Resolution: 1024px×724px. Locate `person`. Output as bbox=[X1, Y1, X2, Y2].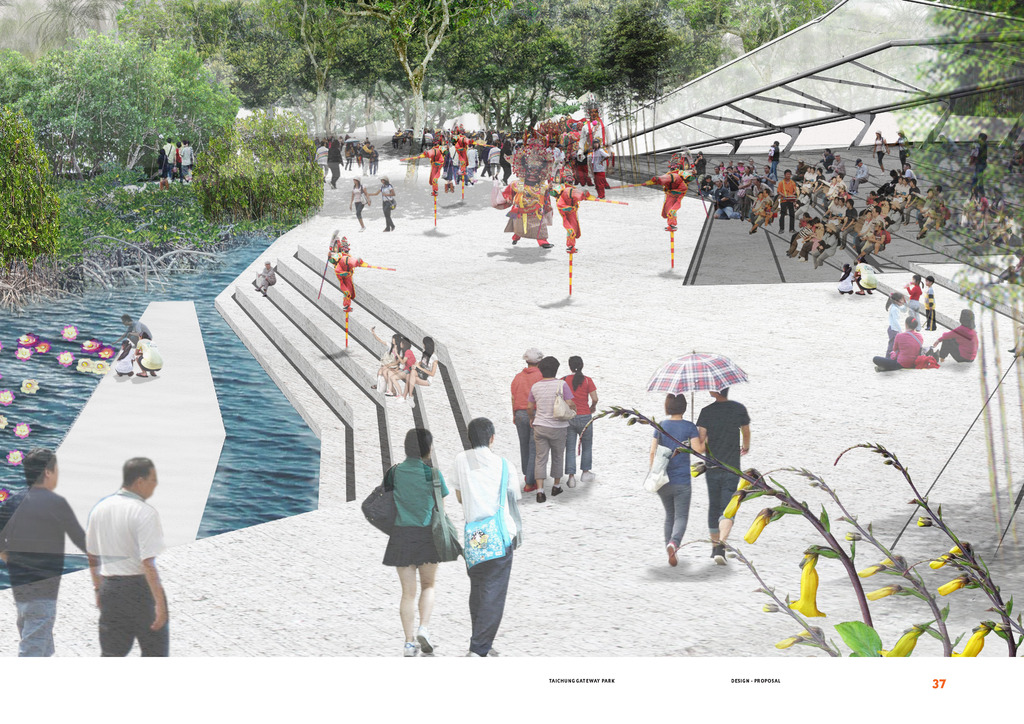
bbox=[875, 316, 932, 374].
